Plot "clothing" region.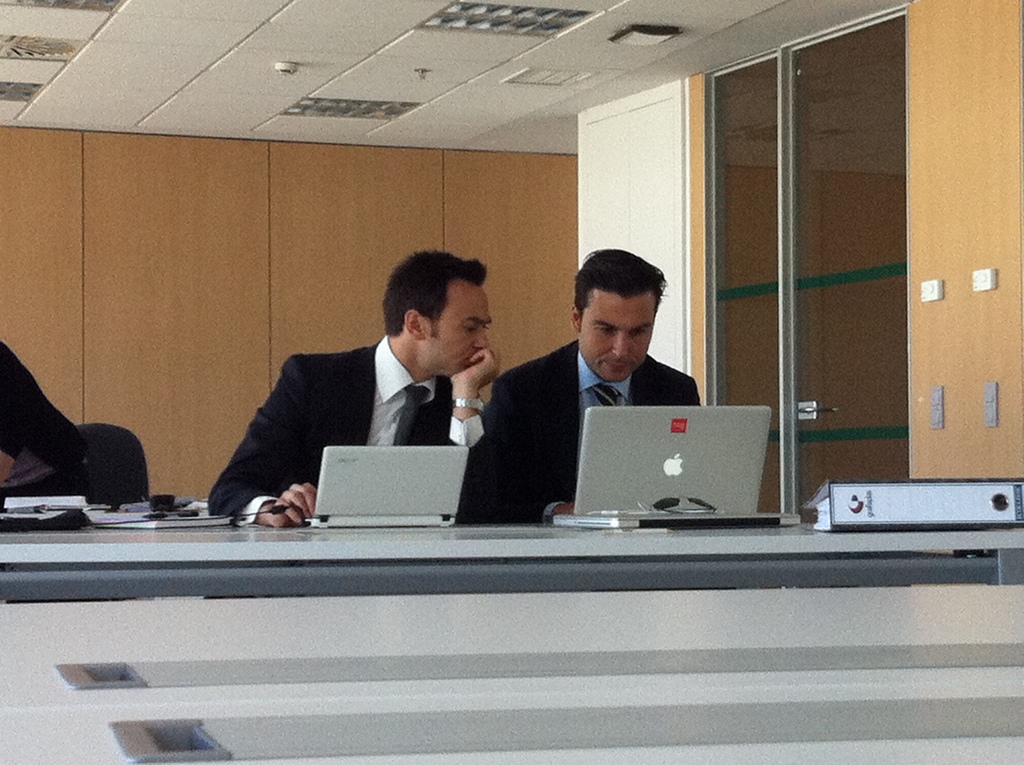
Plotted at bbox(204, 309, 507, 506).
